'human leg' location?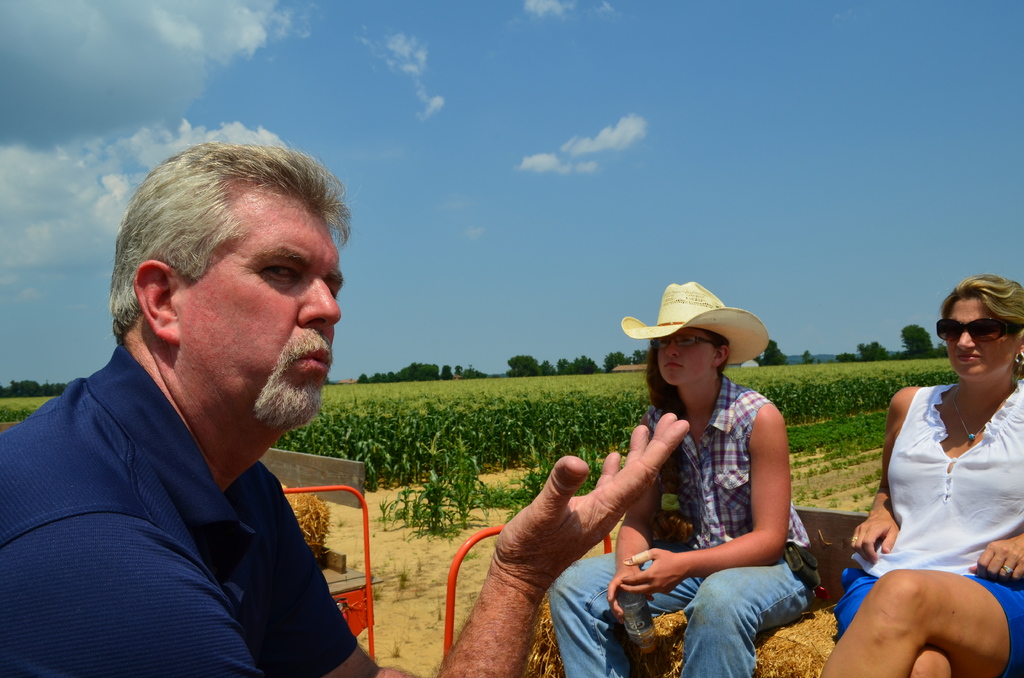
<box>834,547,956,677</box>
